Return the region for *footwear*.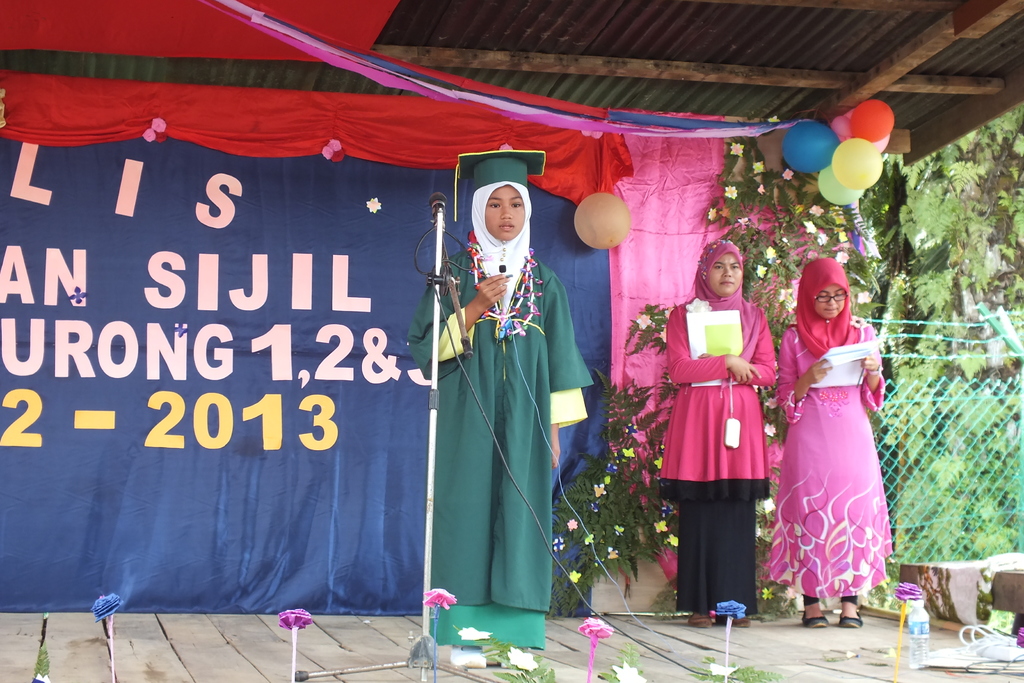
bbox=(508, 646, 529, 670).
